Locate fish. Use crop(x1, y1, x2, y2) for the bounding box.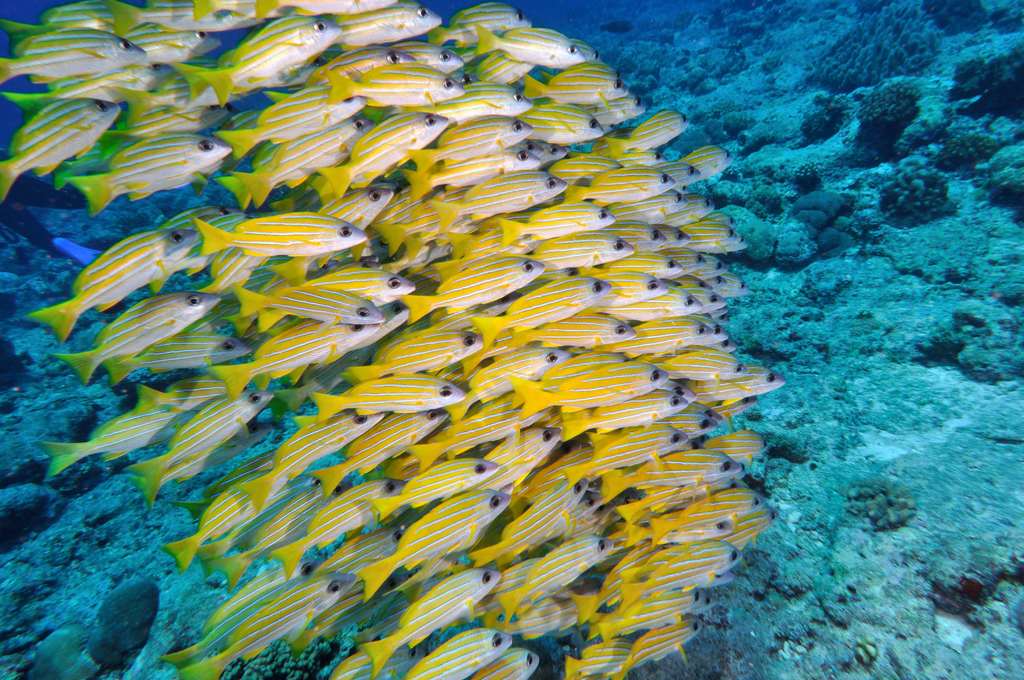
crop(440, 169, 569, 232).
